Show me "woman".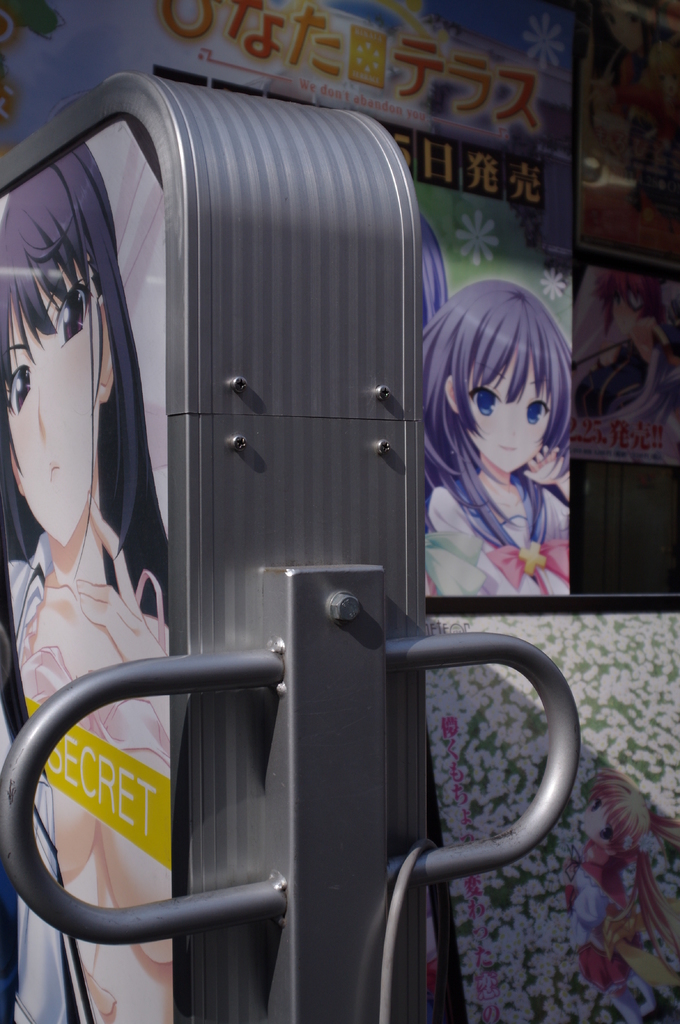
"woman" is here: [0,155,170,1023].
